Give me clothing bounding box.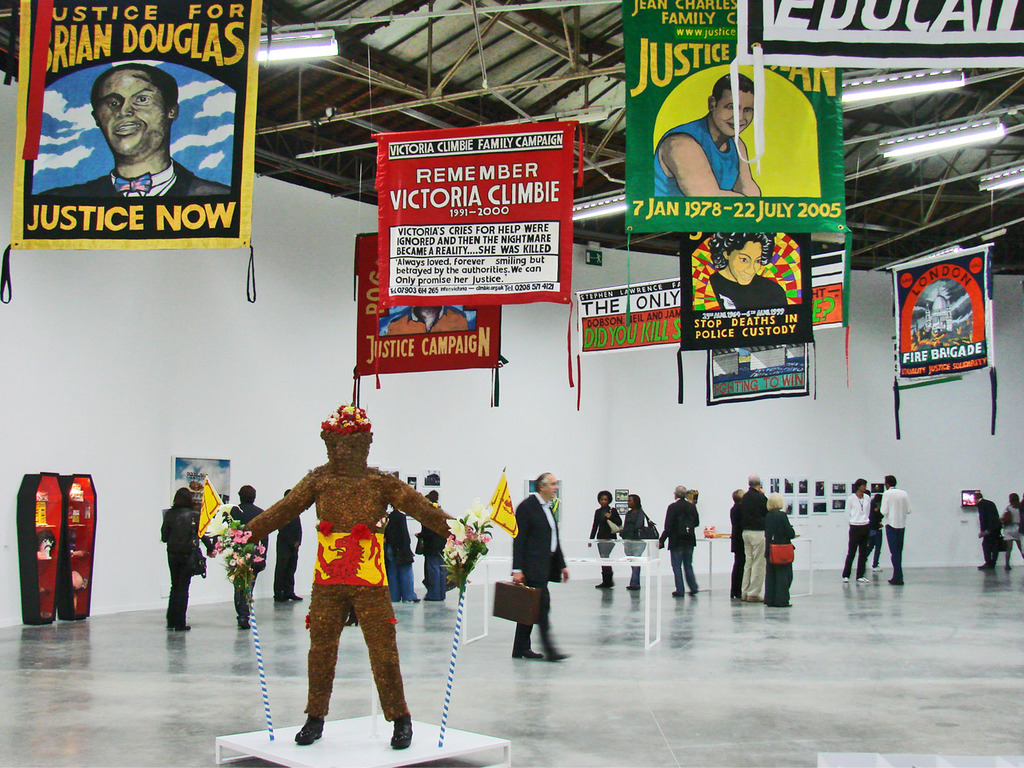
l=980, t=497, r=1003, b=565.
